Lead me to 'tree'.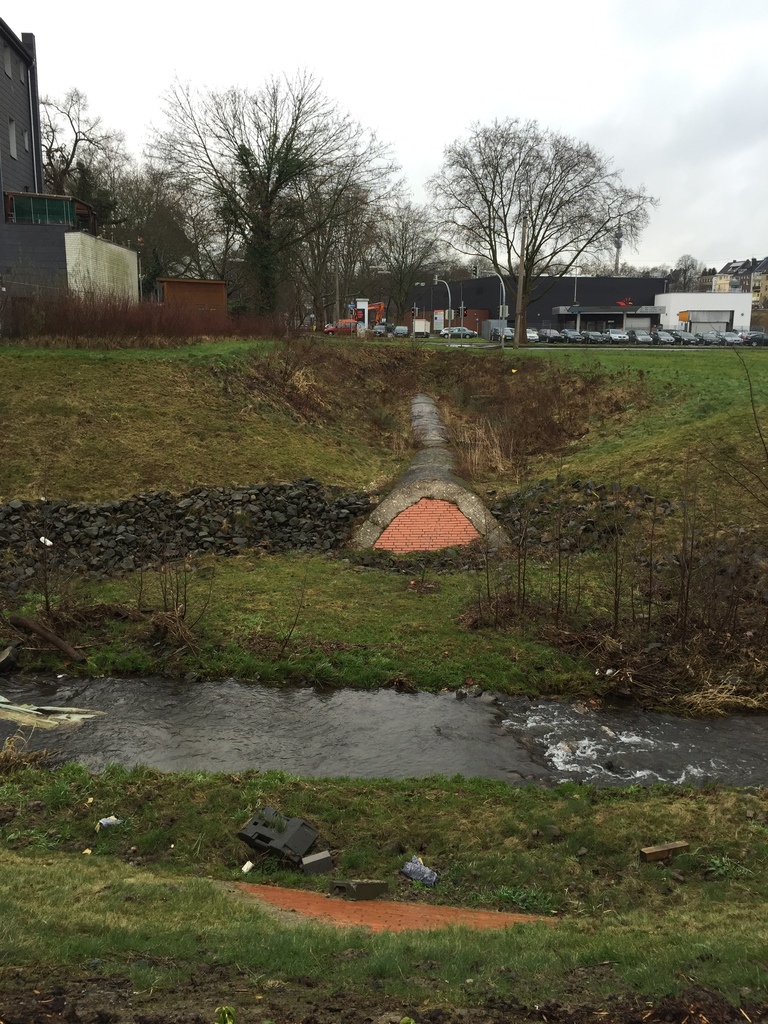
Lead to l=371, t=199, r=452, b=335.
